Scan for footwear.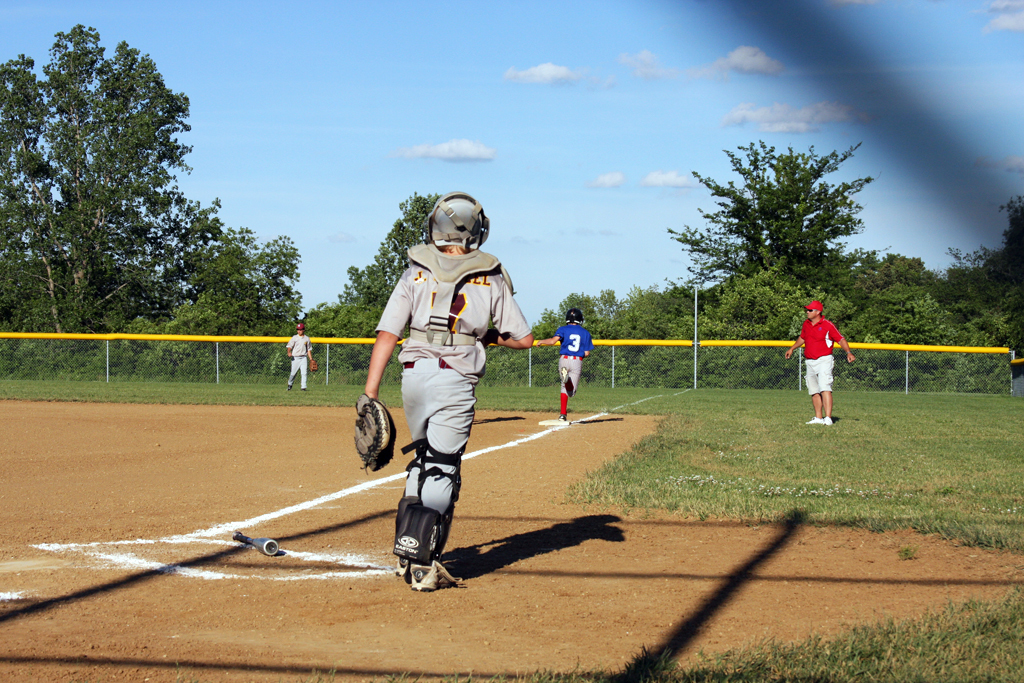
Scan result: l=558, t=361, r=572, b=387.
